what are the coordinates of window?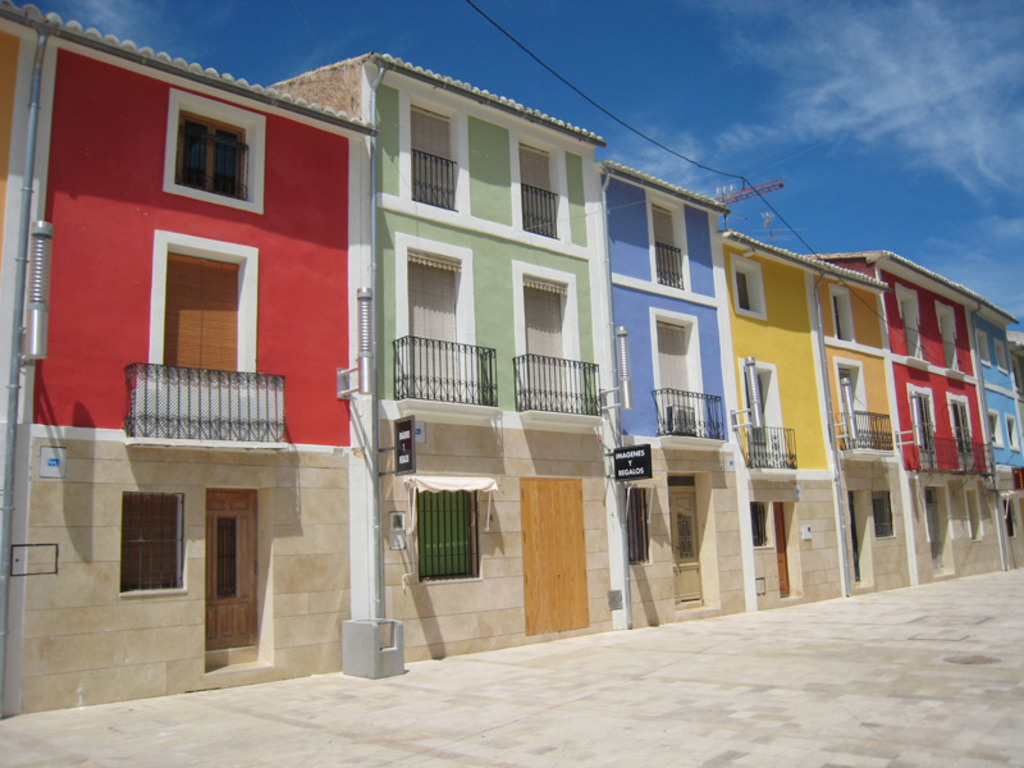
region(650, 306, 712, 430).
